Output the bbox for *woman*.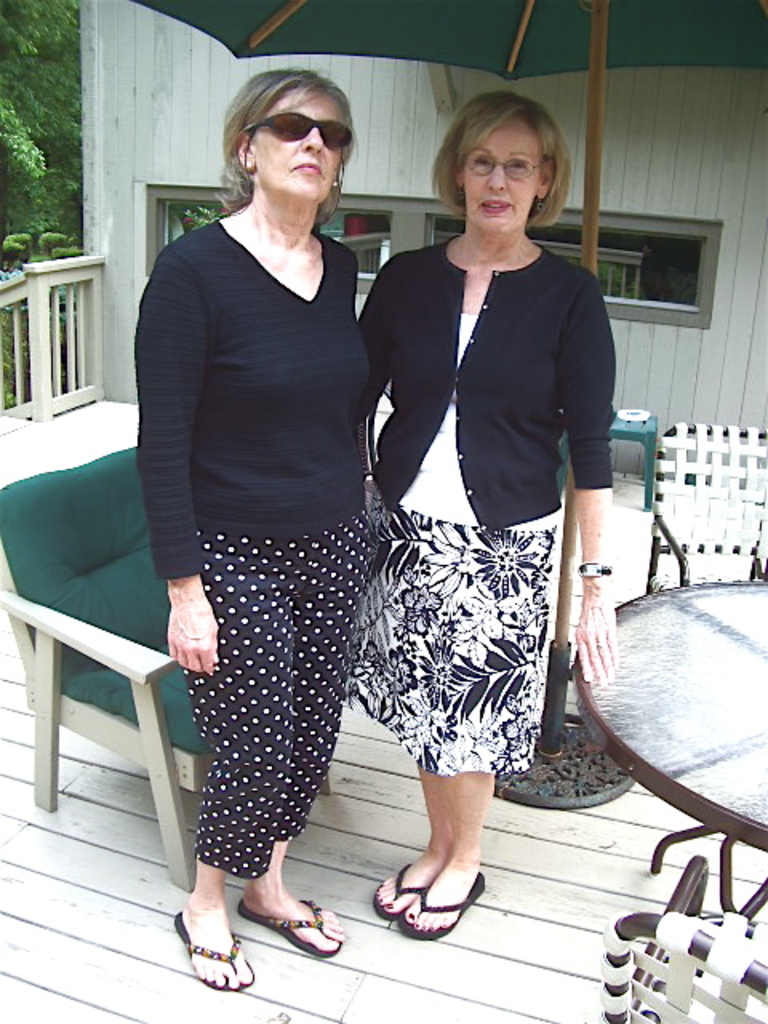
box(325, 77, 613, 958).
